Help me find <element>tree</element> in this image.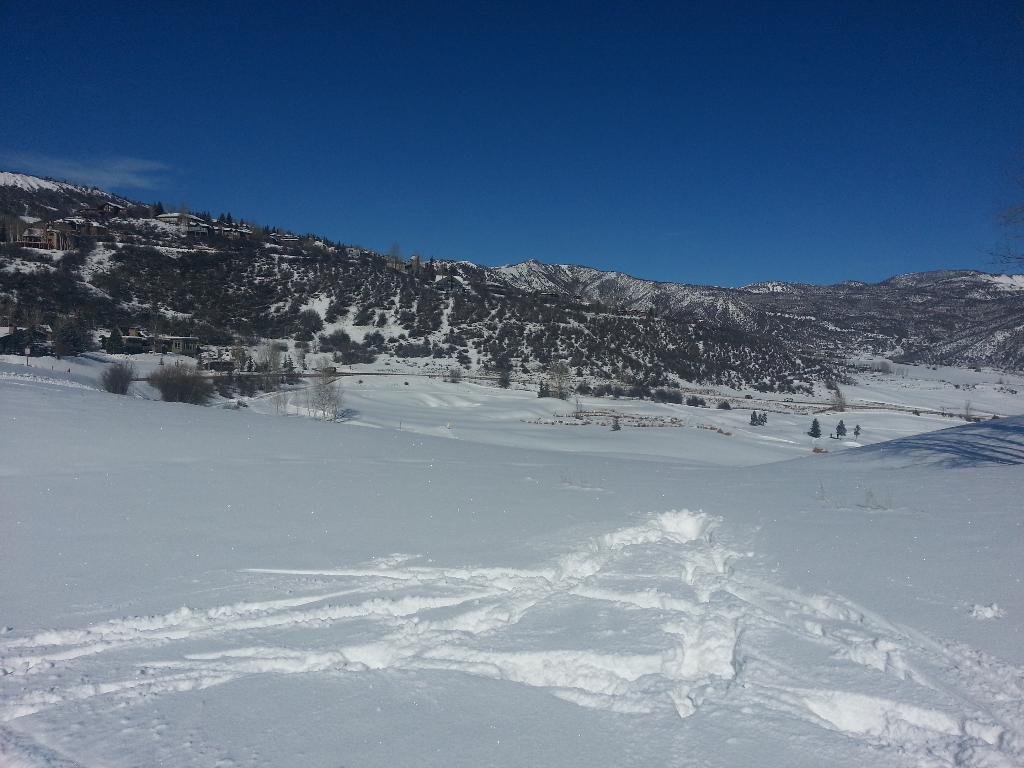
Found it: [x1=748, y1=406, x2=766, y2=426].
